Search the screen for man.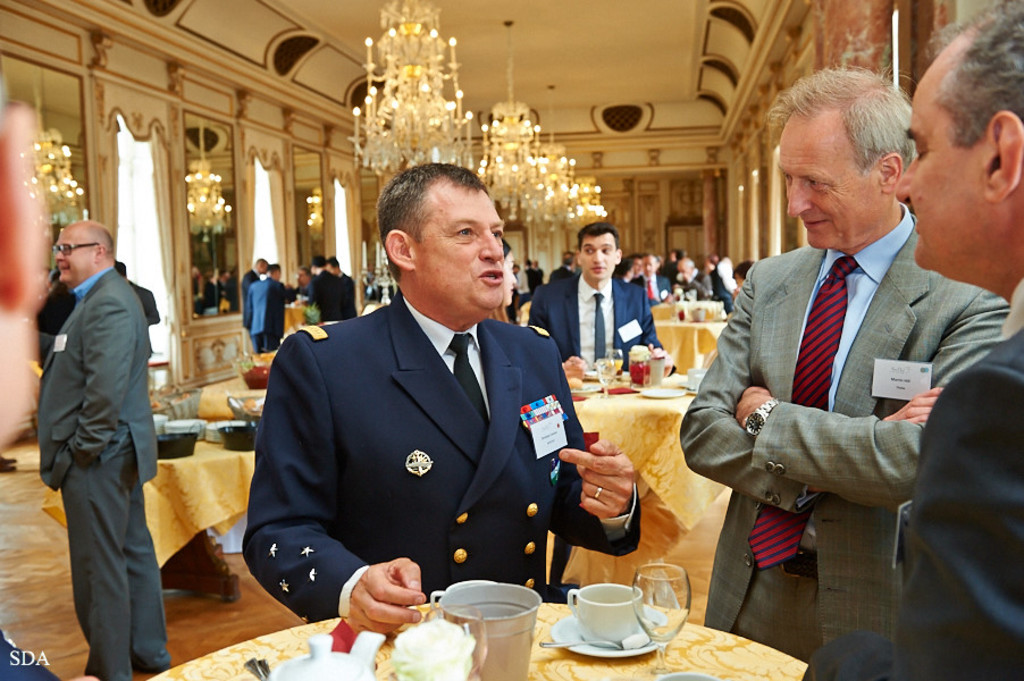
Found at bbox=(0, 70, 51, 680).
